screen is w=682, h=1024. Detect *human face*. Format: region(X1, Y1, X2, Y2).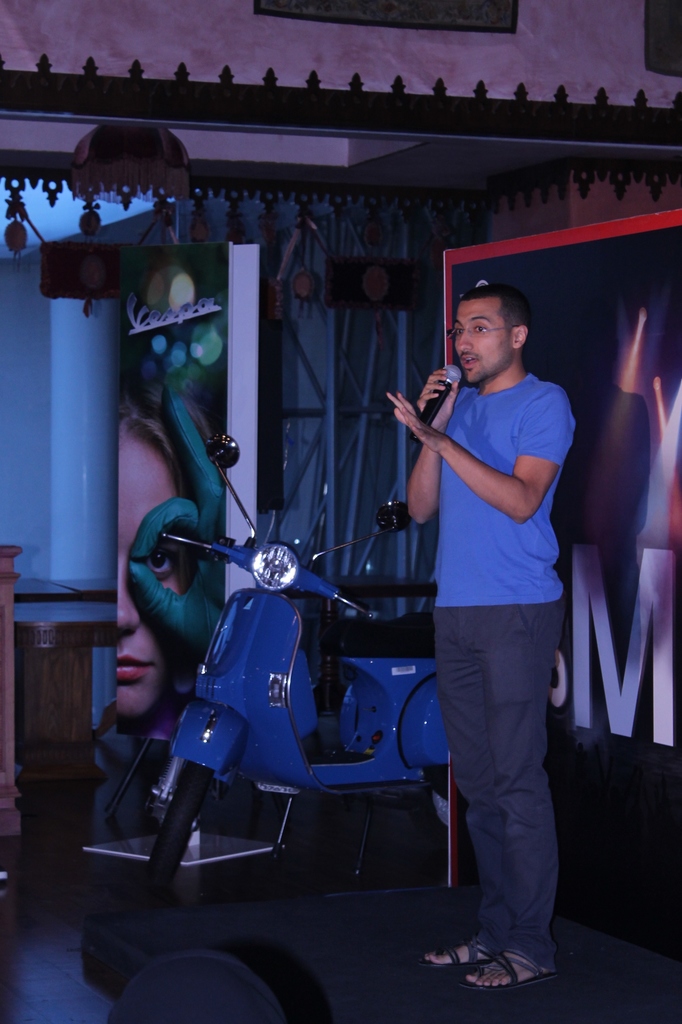
region(451, 293, 516, 382).
